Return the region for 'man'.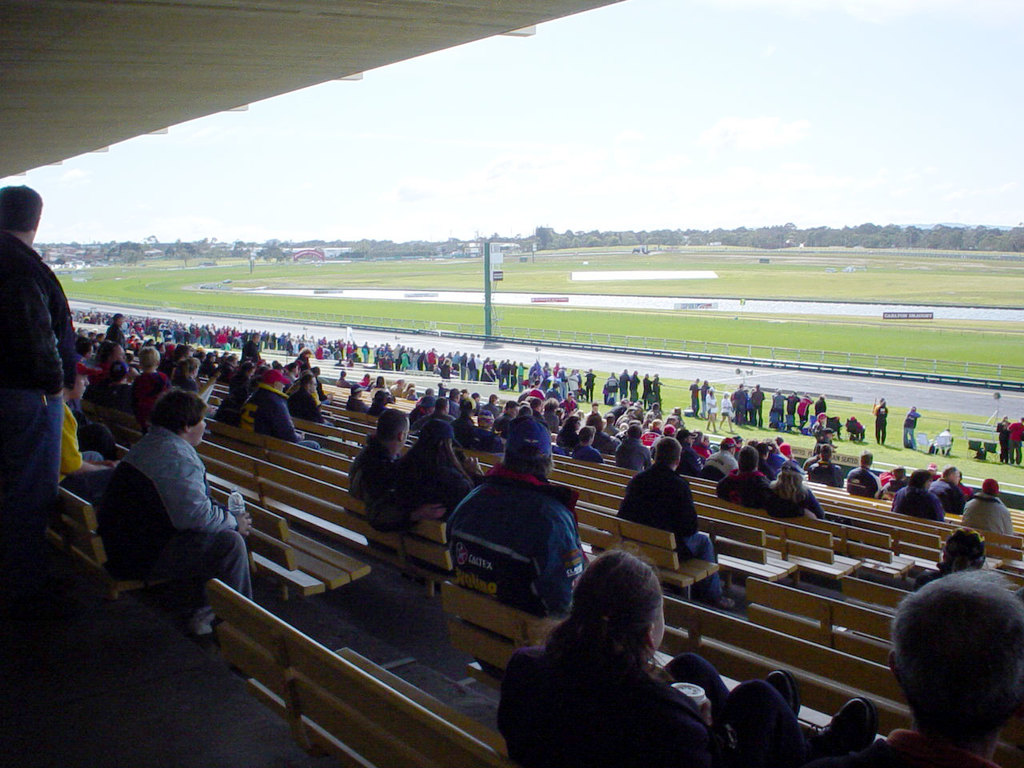
box(749, 382, 766, 429).
